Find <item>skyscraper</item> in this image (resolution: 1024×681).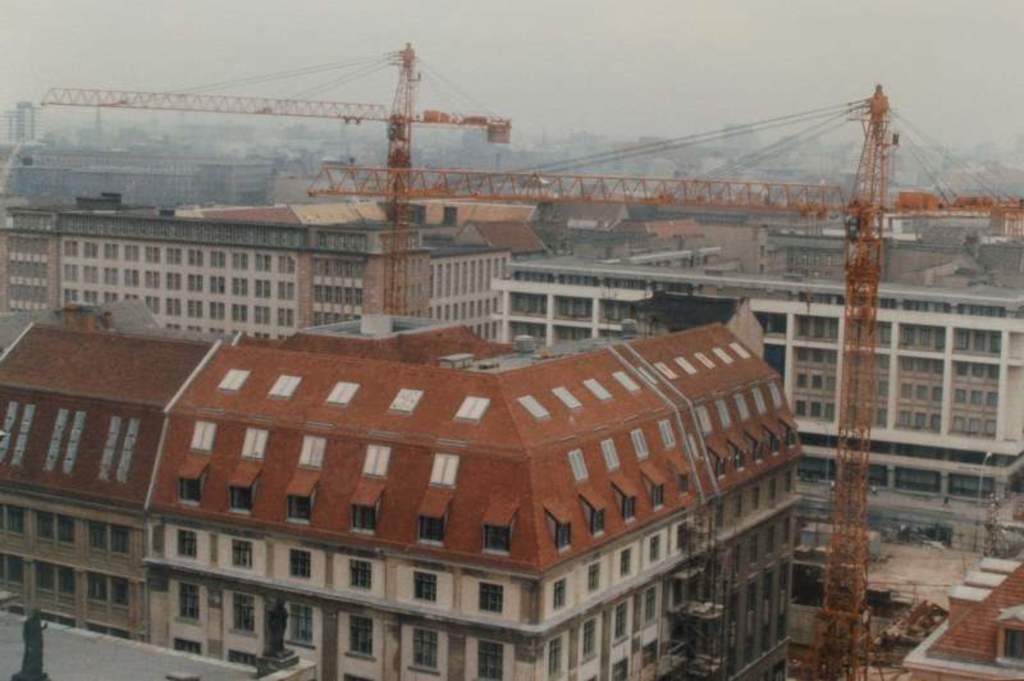
l=0, t=186, r=532, b=356.
